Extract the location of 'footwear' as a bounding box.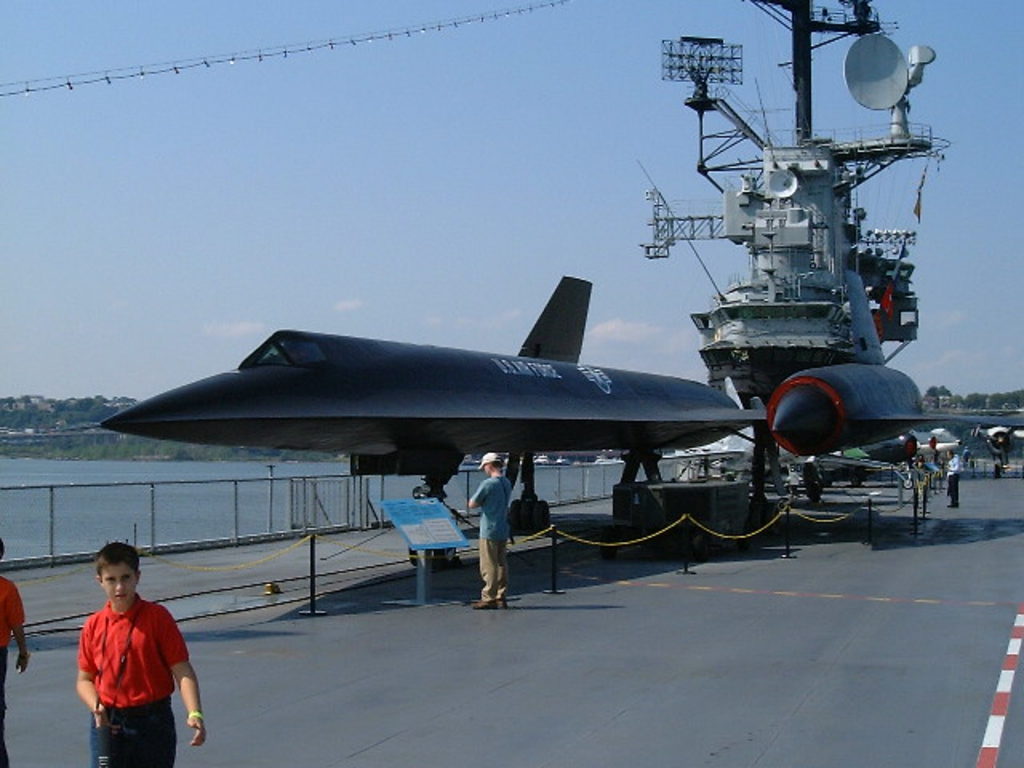
pyautogui.locateOnScreen(472, 600, 493, 614).
